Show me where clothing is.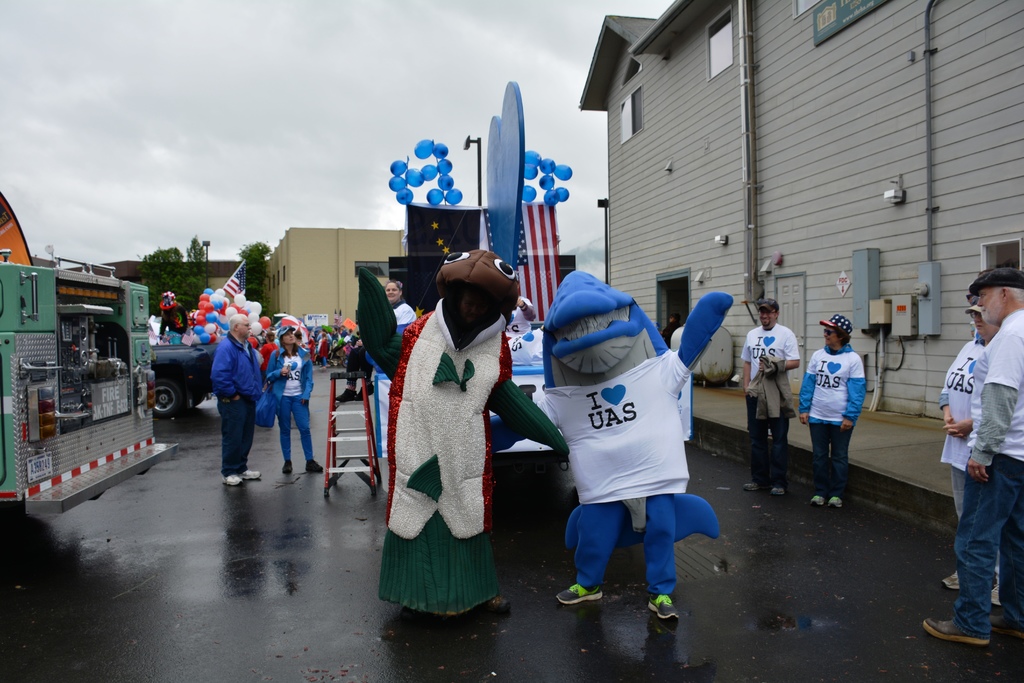
clothing is at [662,319,678,356].
